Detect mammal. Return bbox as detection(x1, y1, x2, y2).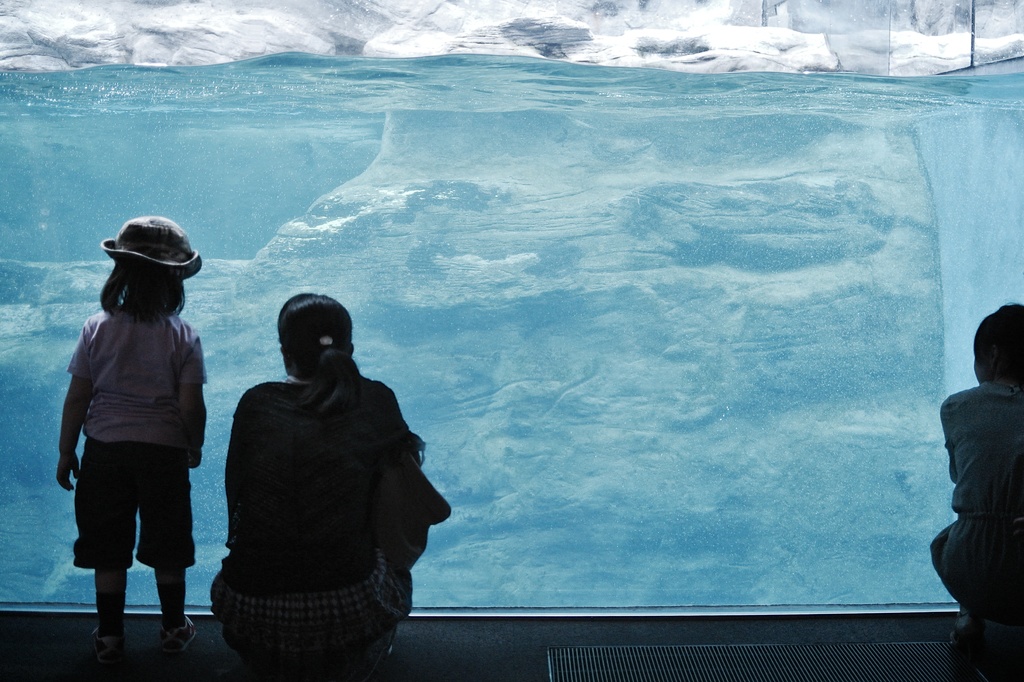
detection(924, 297, 1023, 667).
